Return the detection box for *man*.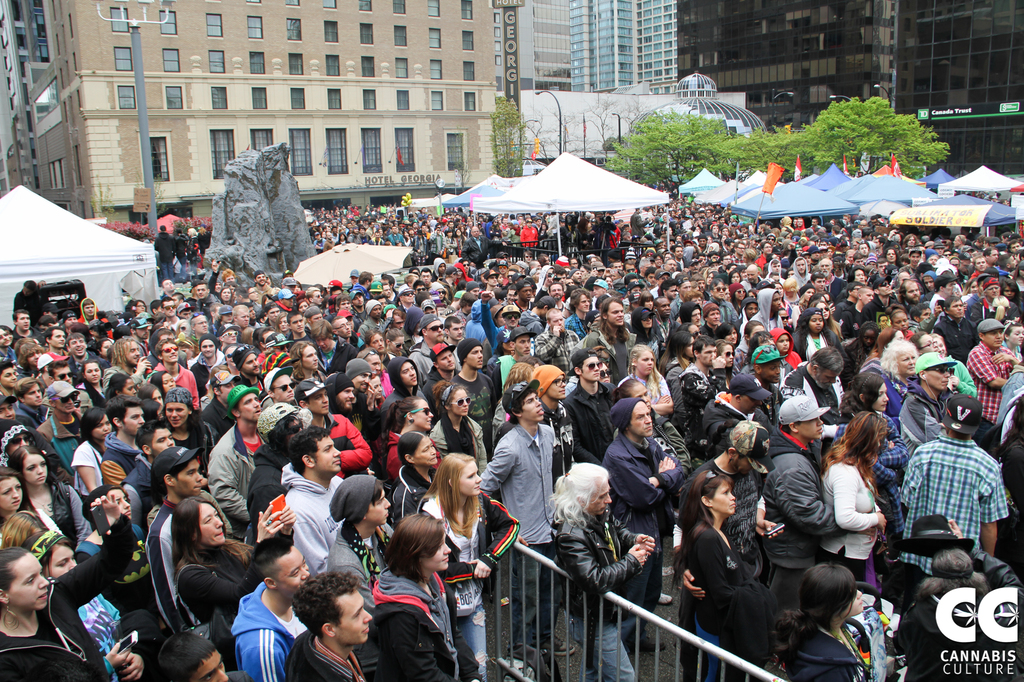
(593, 282, 605, 296).
